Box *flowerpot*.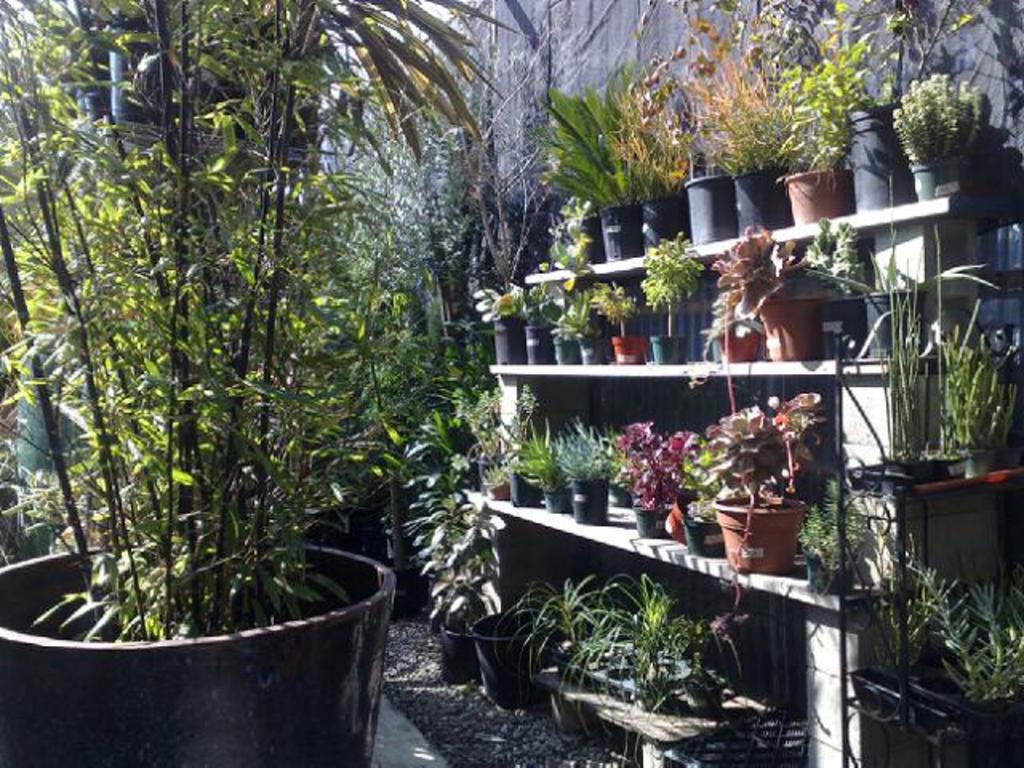
locate(909, 160, 966, 197).
